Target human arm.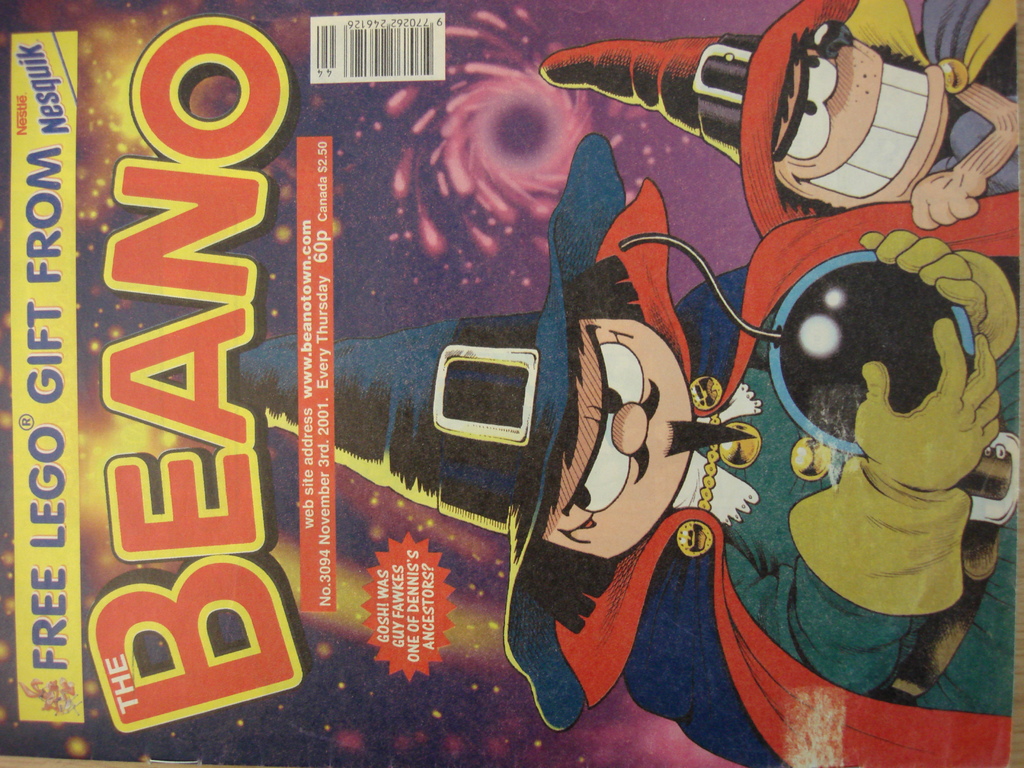
Target region: BBox(852, 230, 1023, 361).
